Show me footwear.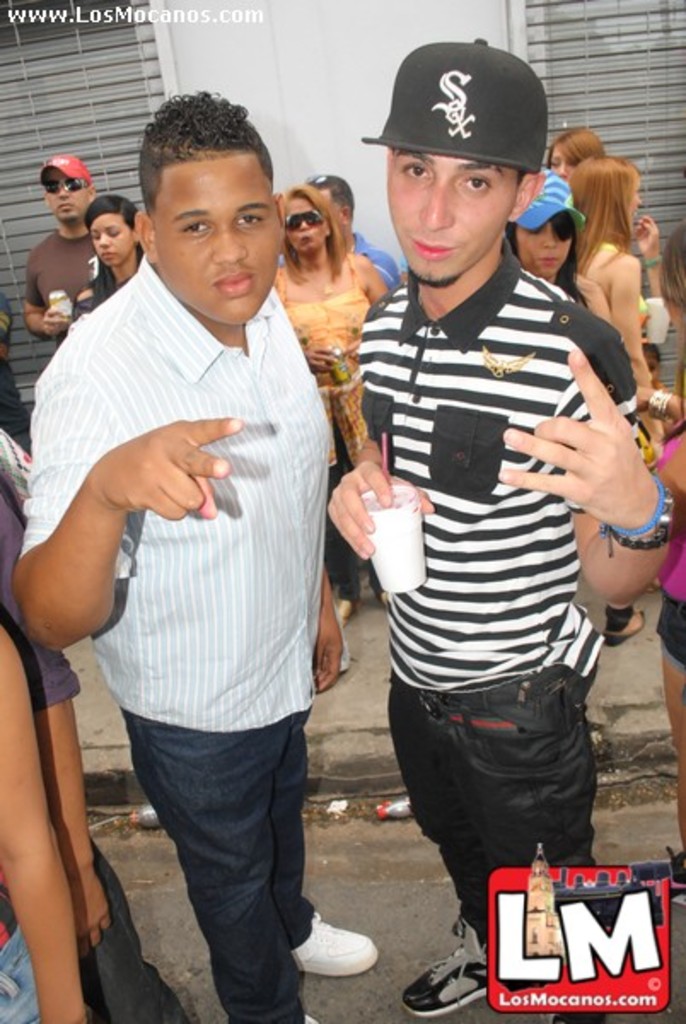
footwear is here: select_region(398, 920, 486, 1021).
